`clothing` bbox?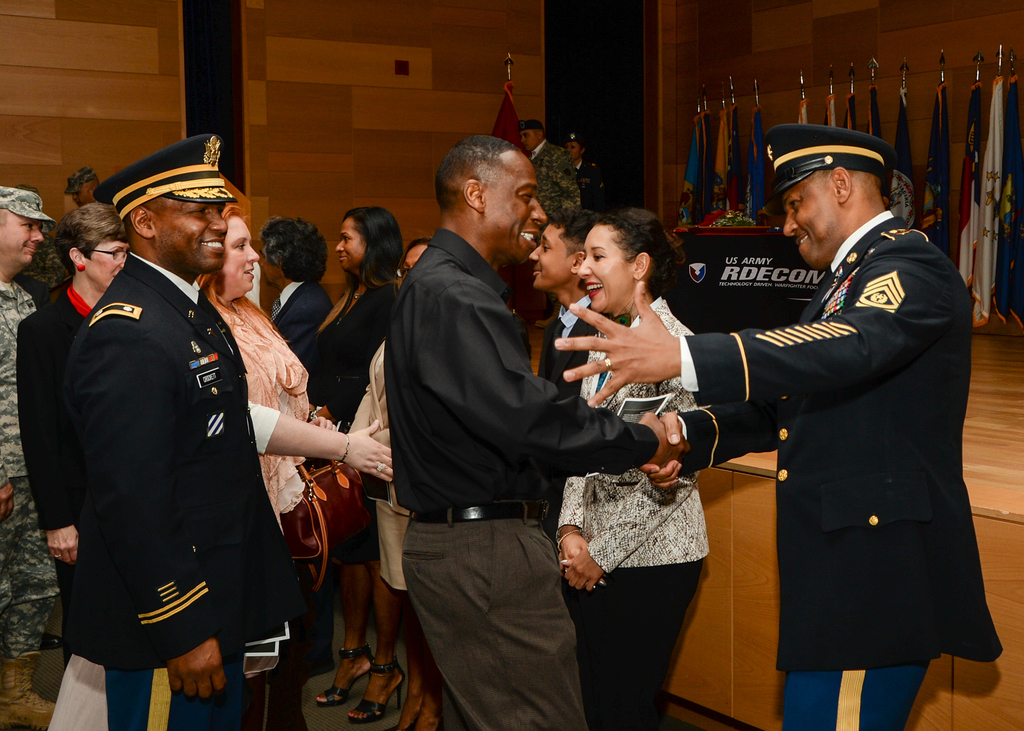
{"left": 227, "top": 298, "right": 328, "bottom": 730}
